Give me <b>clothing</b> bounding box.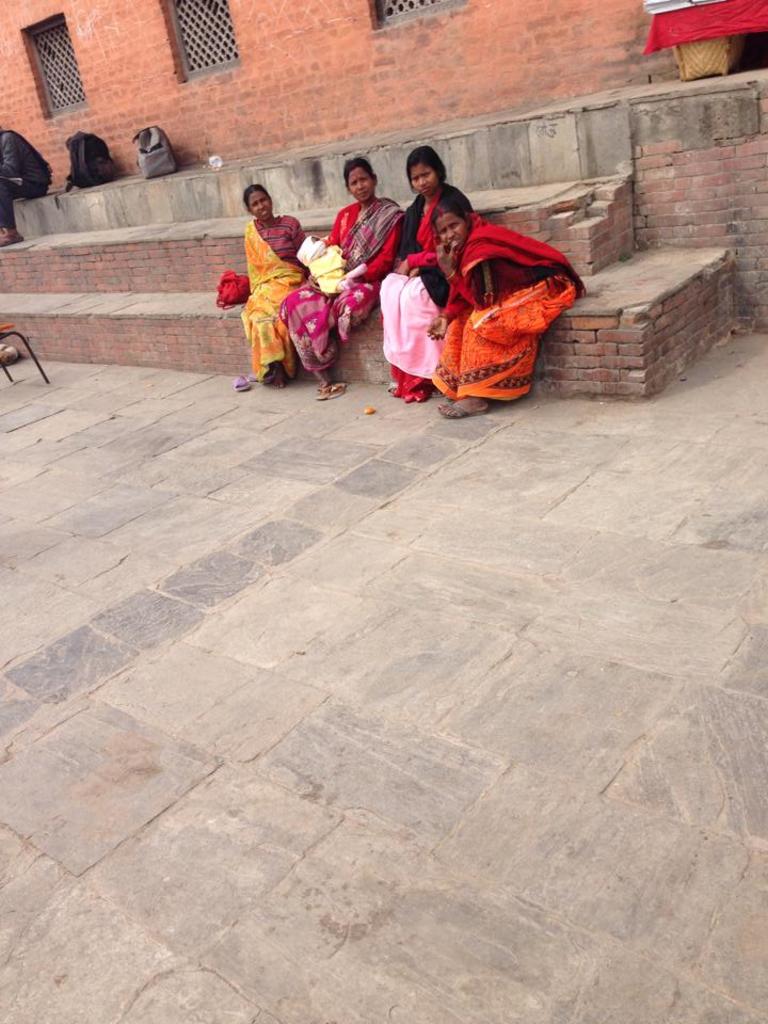
bbox=(245, 205, 314, 375).
